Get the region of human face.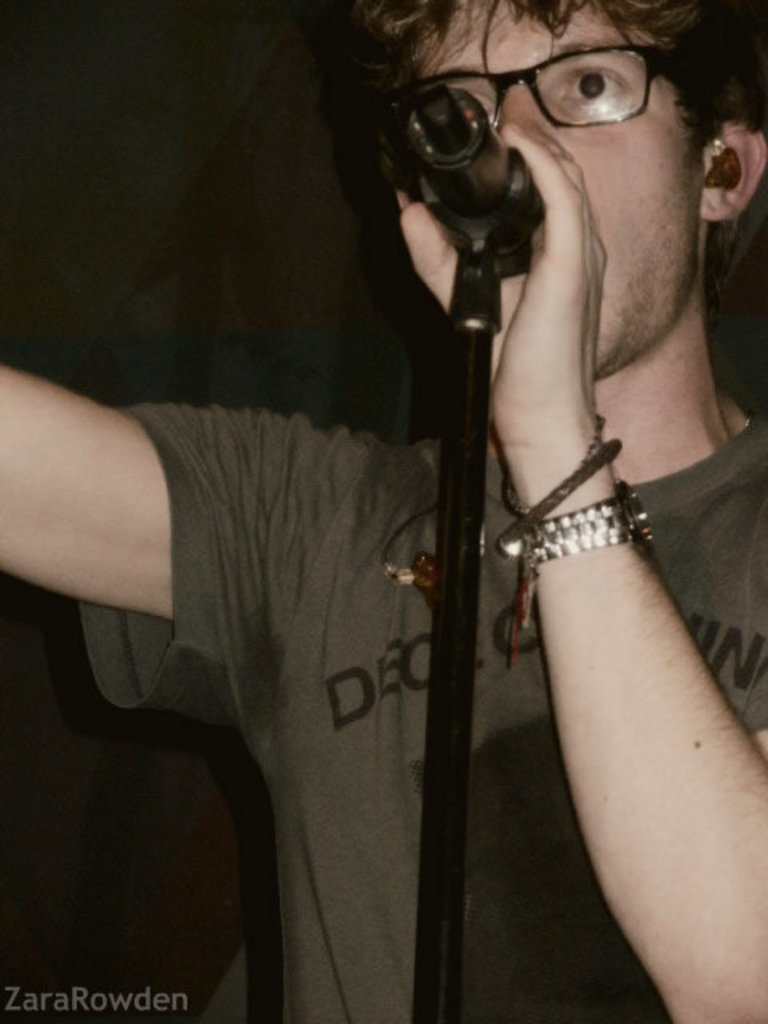
box=[392, 0, 698, 379].
